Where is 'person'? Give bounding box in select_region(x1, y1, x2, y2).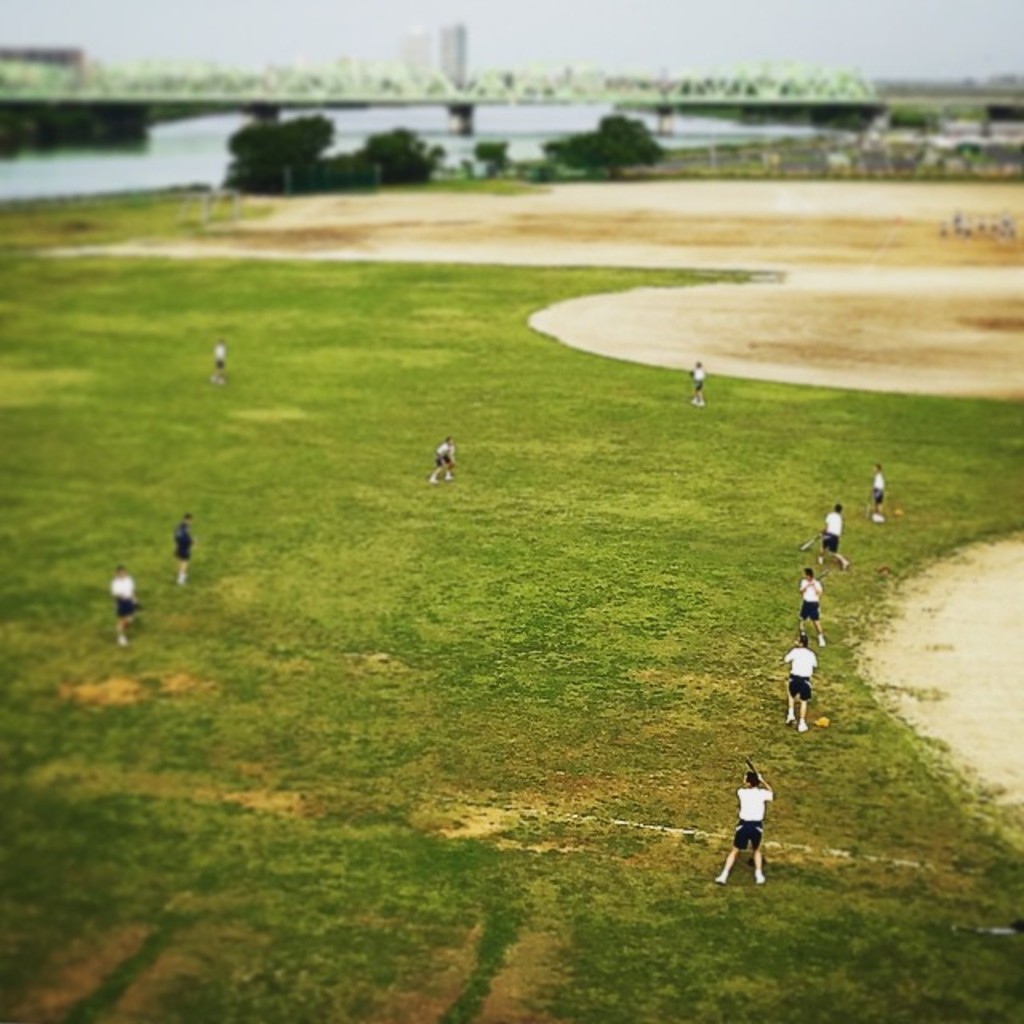
select_region(685, 358, 712, 416).
